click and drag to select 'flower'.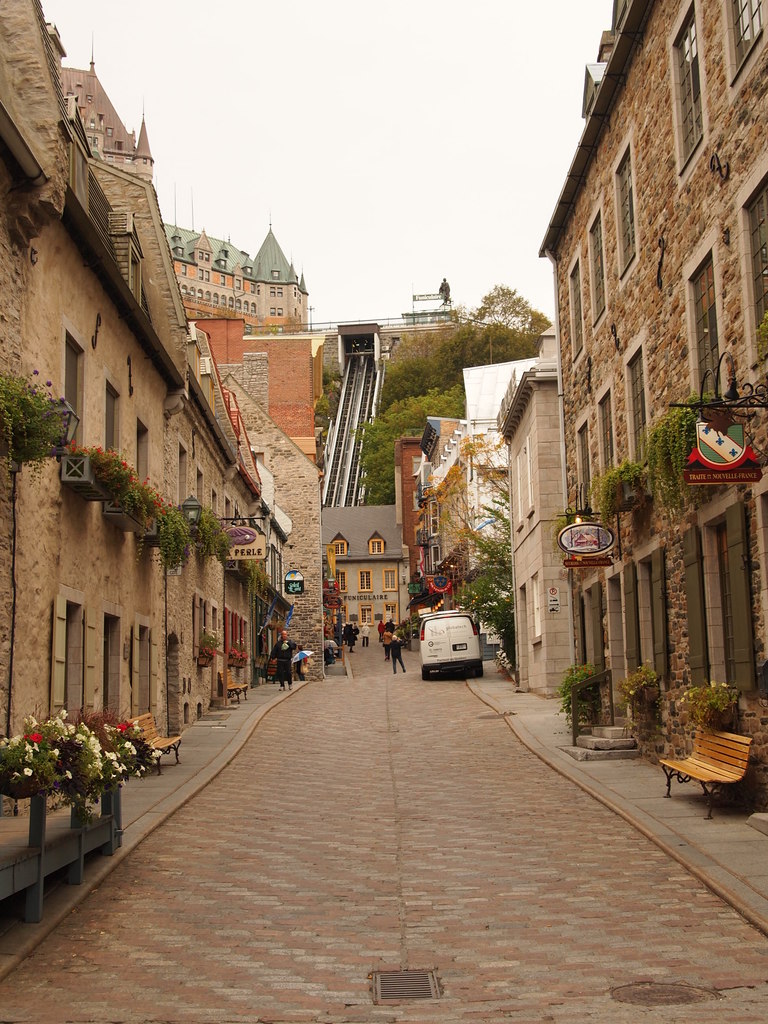
Selection: {"x1": 81, "y1": 735, "x2": 101, "y2": 753}.
